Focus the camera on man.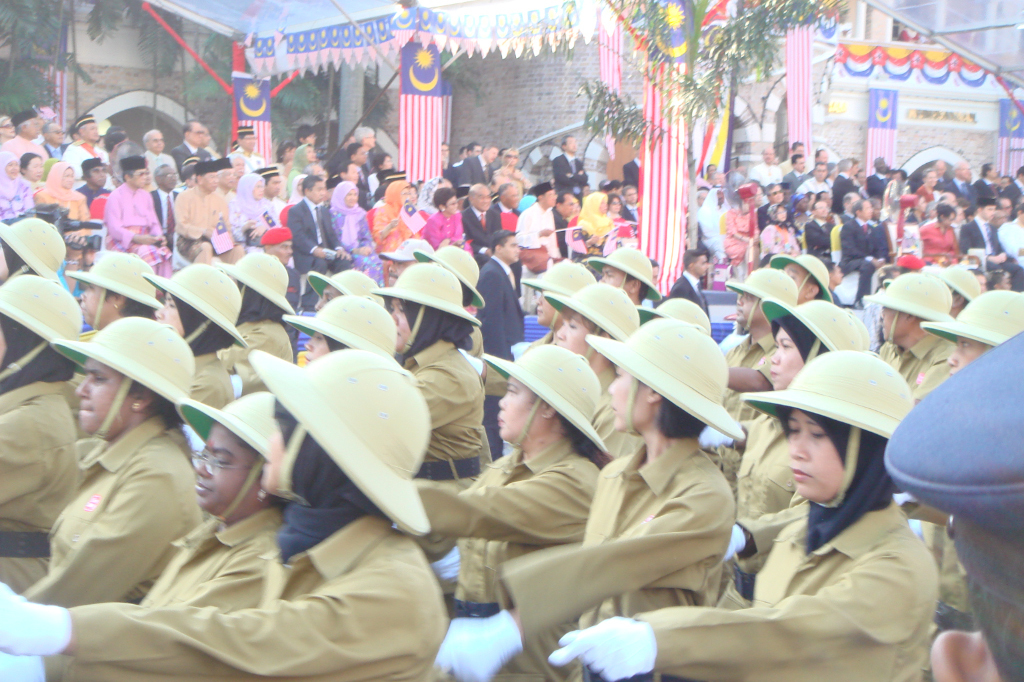
Focus region: 835,195,887,307.
